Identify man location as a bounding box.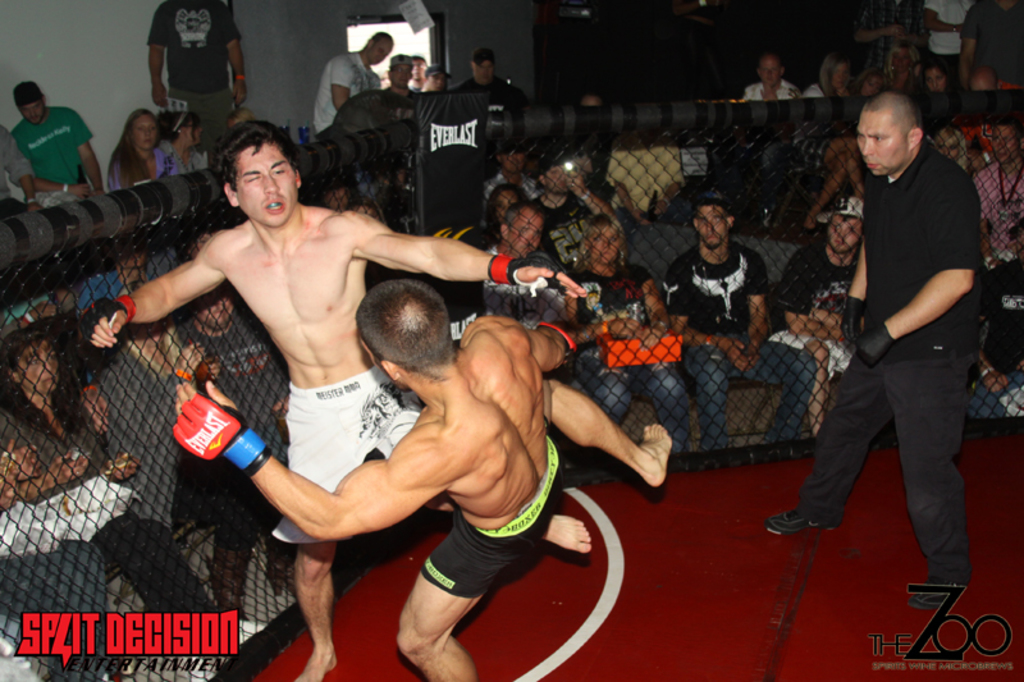
<region>476, 137, 541, 207</region>.
